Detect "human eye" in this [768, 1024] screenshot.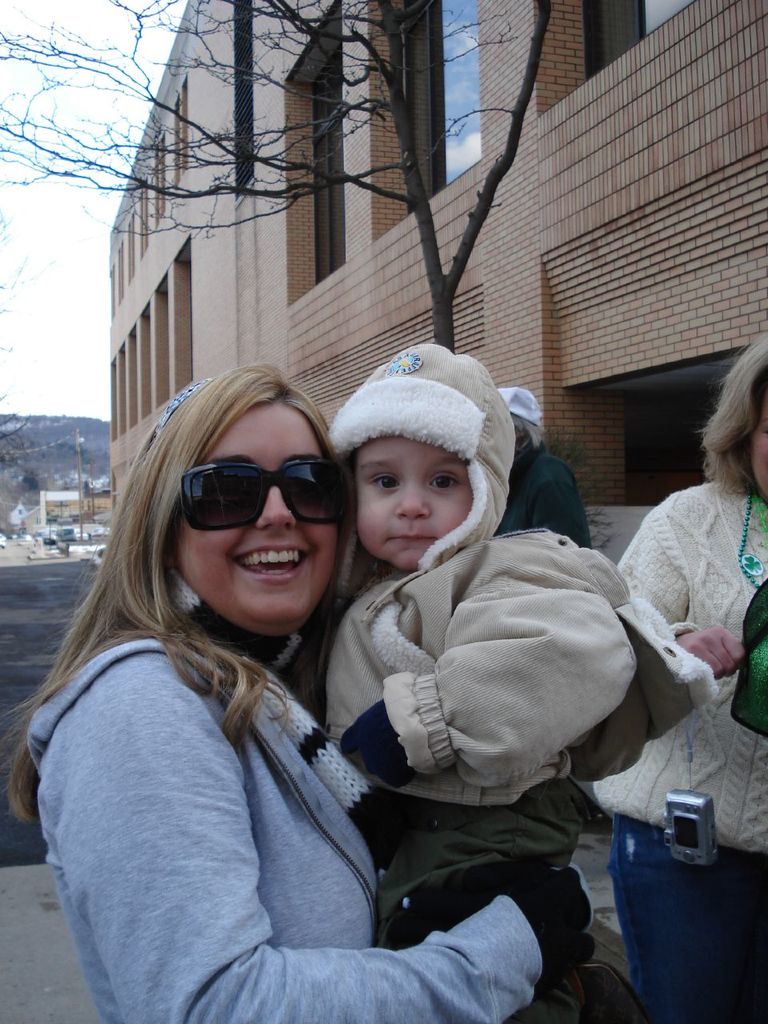
Detection: left=368, top=469, right=401, bottom=492.
